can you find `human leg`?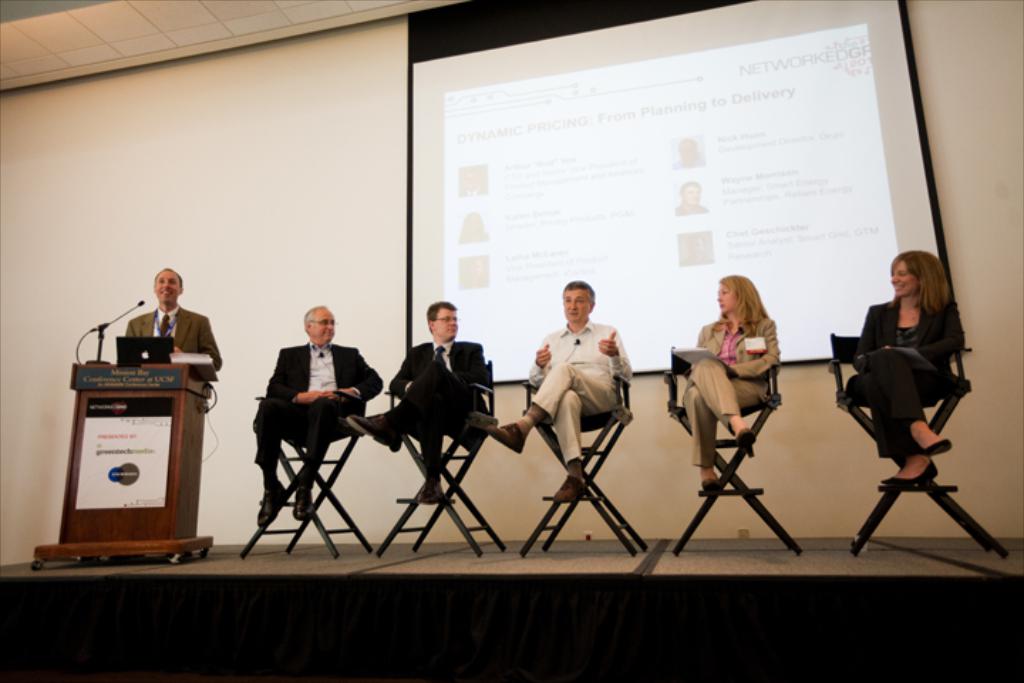
Yes, bounding box: 494, 367, 622, 450.
